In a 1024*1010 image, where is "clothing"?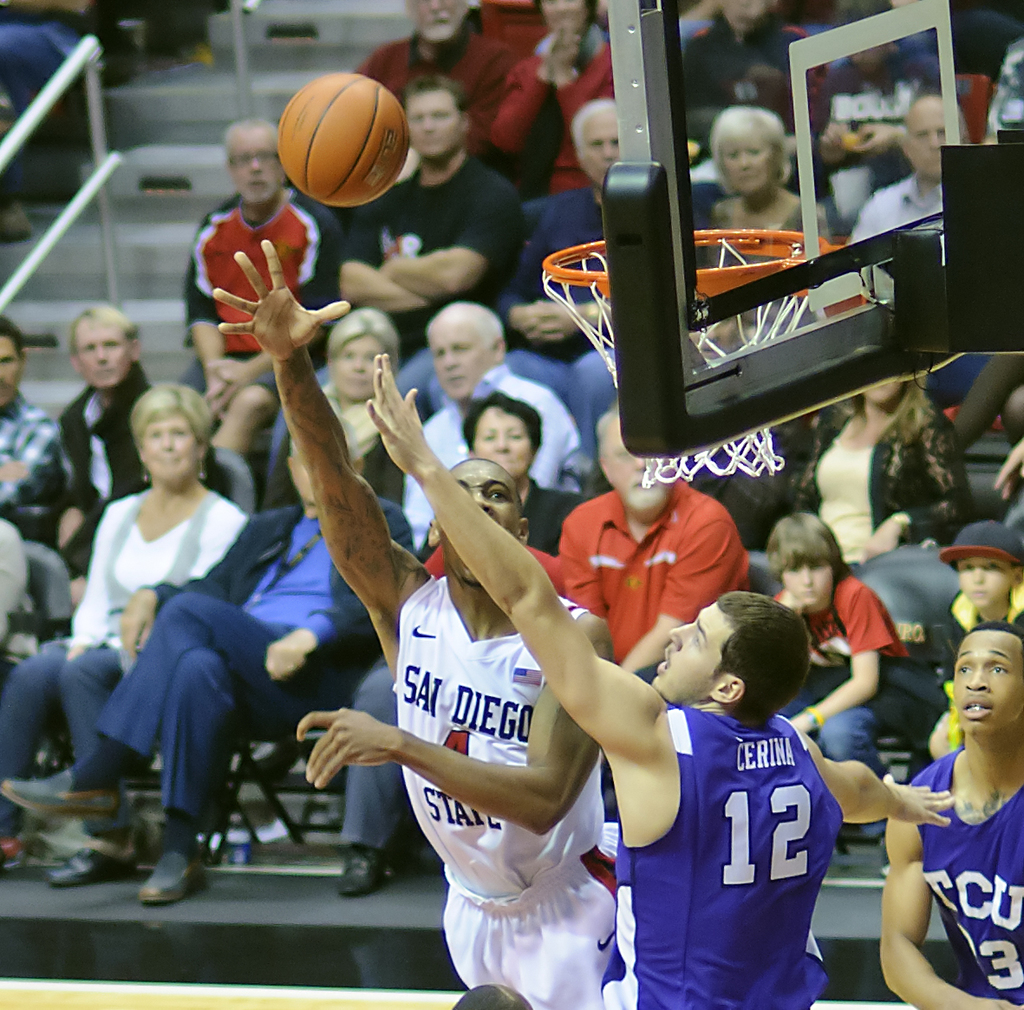
bbox(786, 388, 974, 636).
